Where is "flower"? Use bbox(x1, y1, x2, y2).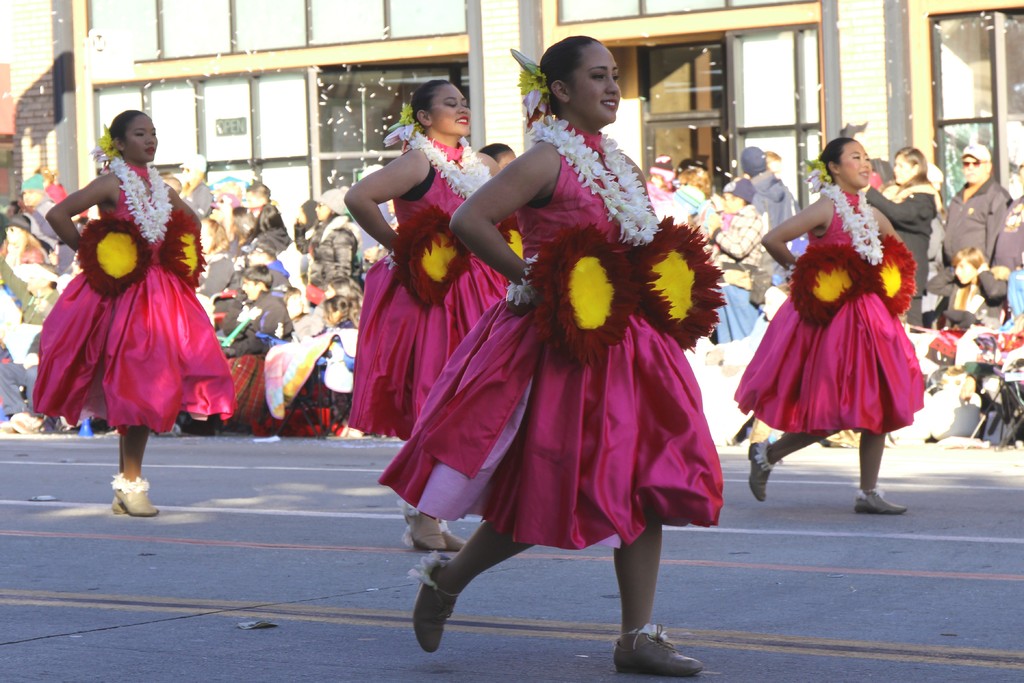
bbox(804, 161, 829, 188).
